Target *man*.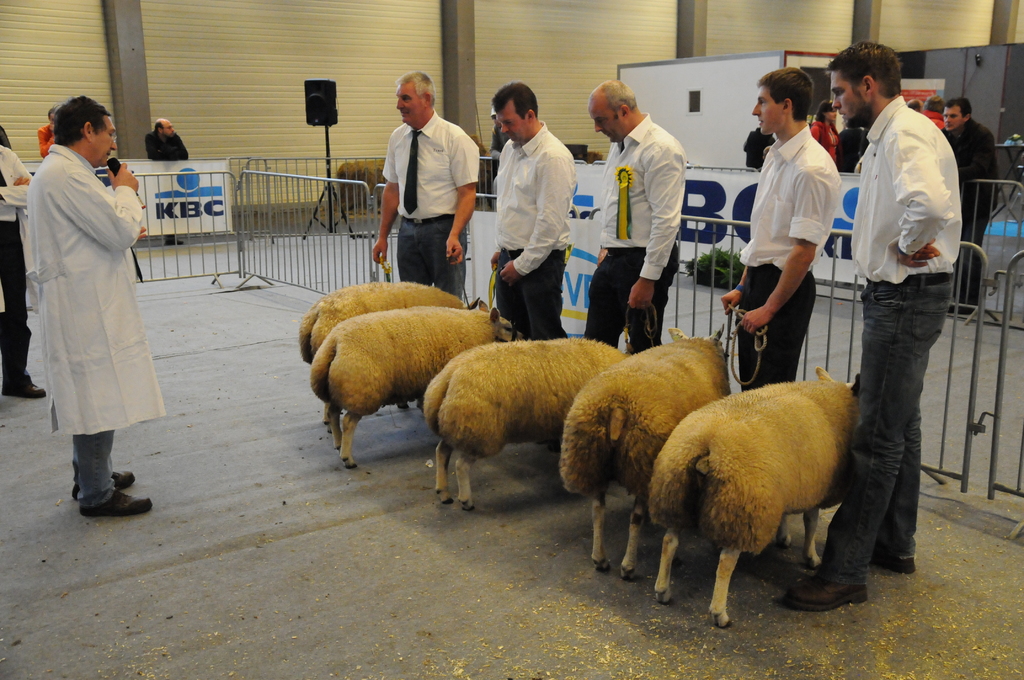
Target region: locate(369, 70, 482, 304).
